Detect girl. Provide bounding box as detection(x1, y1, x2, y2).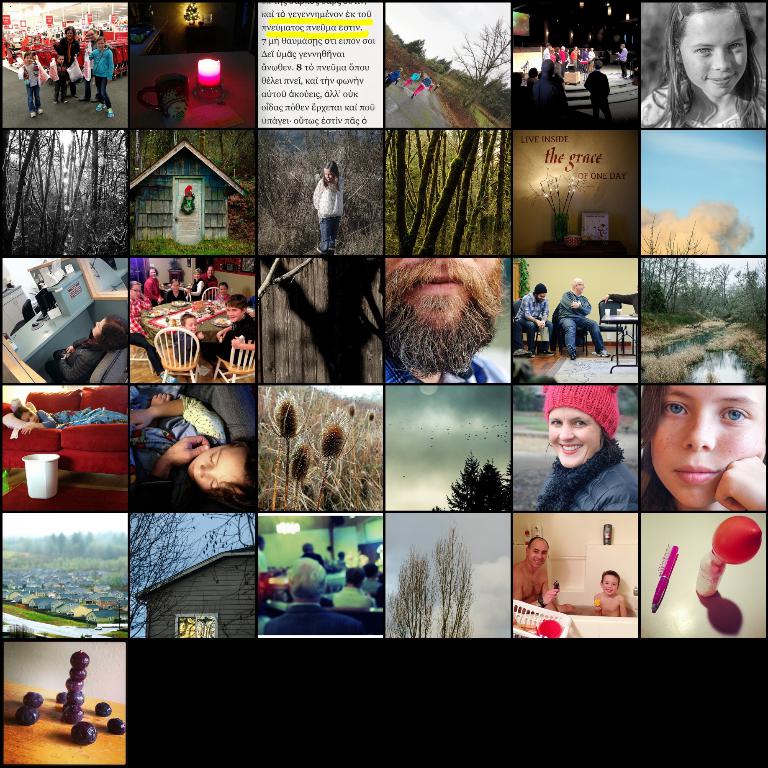
detection(130, 278, 178, 383).
